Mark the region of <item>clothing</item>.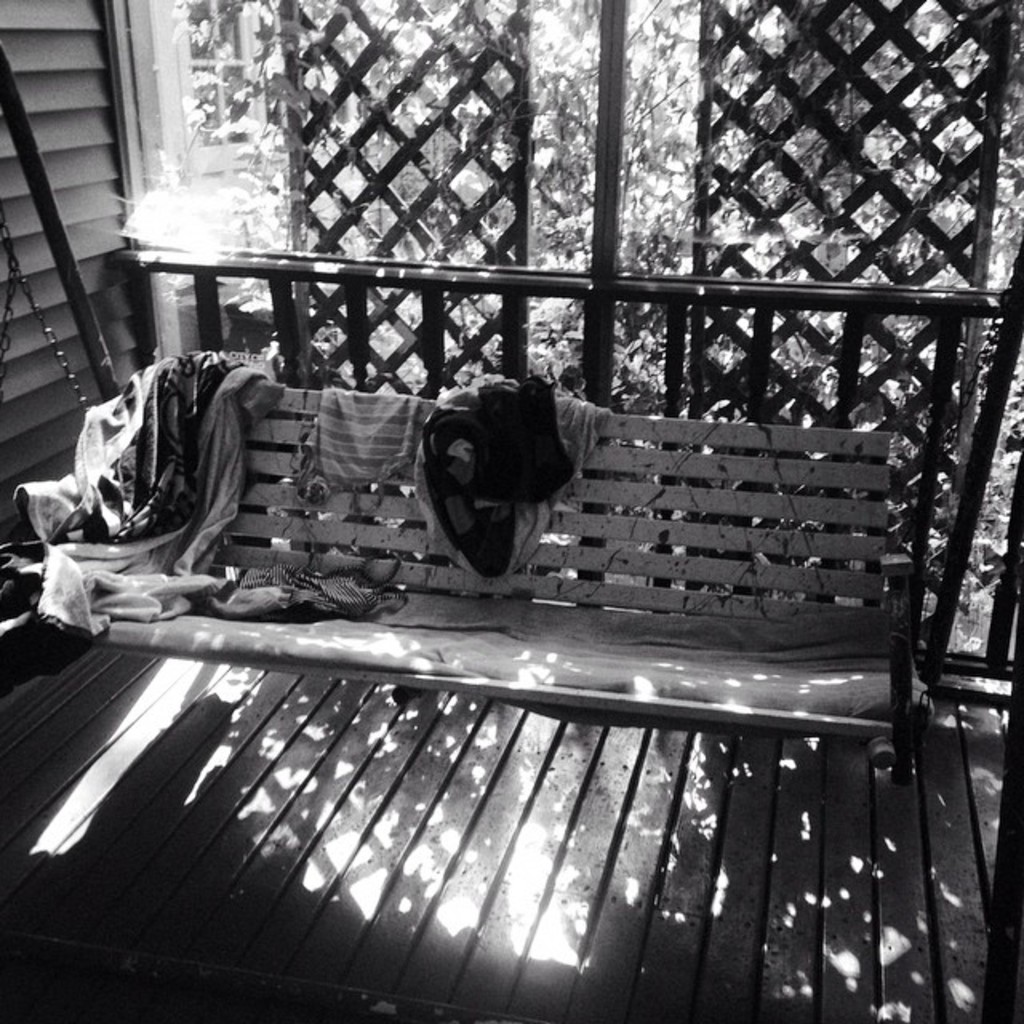
Region: 213,550,406,624.
